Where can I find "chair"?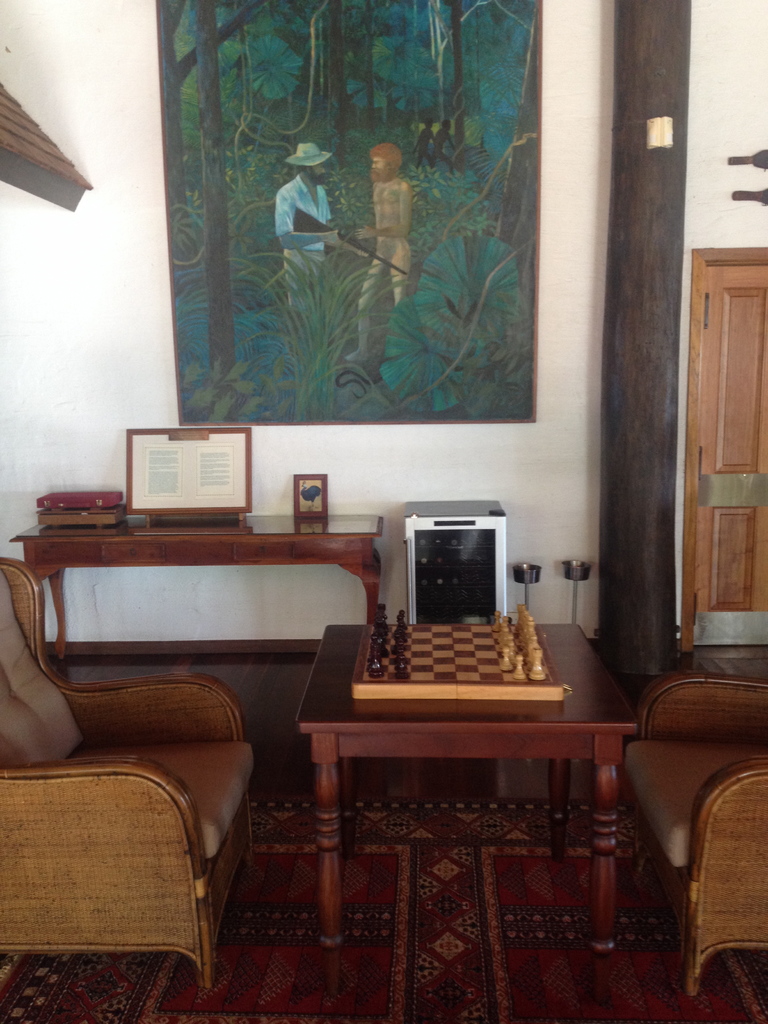
You can find it at bbox(616, 672, 767, 1001).
